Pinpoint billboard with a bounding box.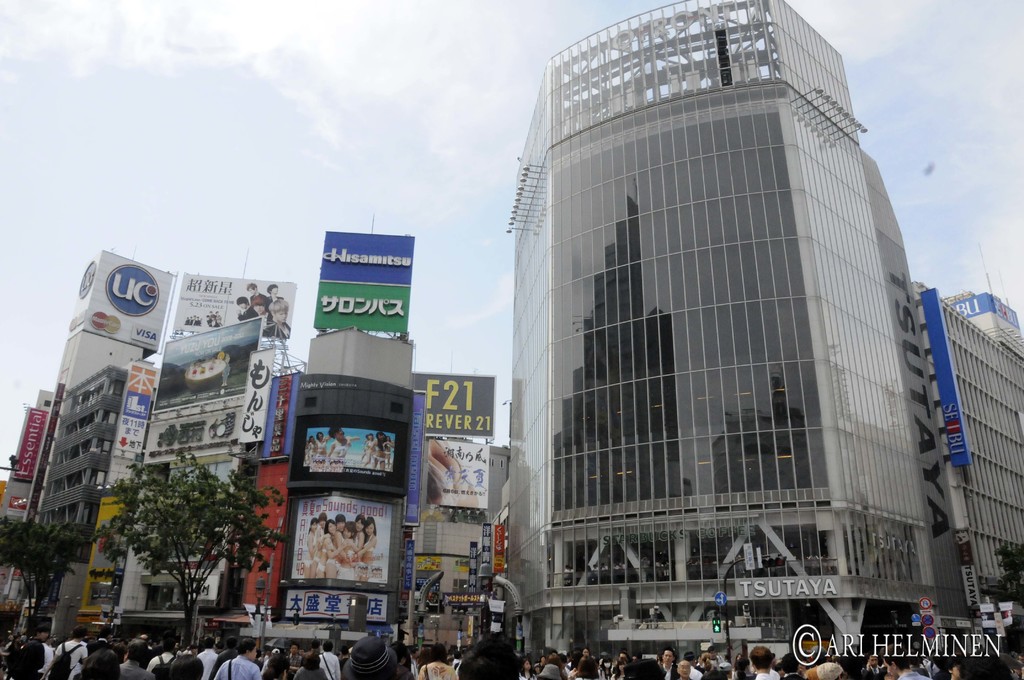
x1=413, y1=440, x2=492, y2=509.
